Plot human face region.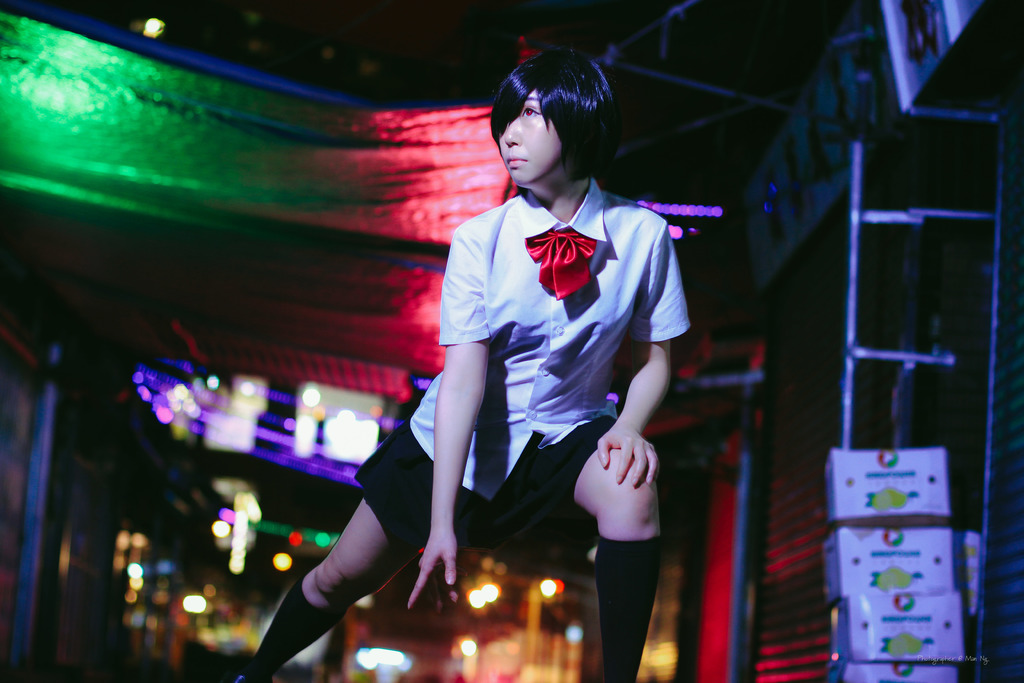
Plotted at bbox=(500, 92, 564, 190).
